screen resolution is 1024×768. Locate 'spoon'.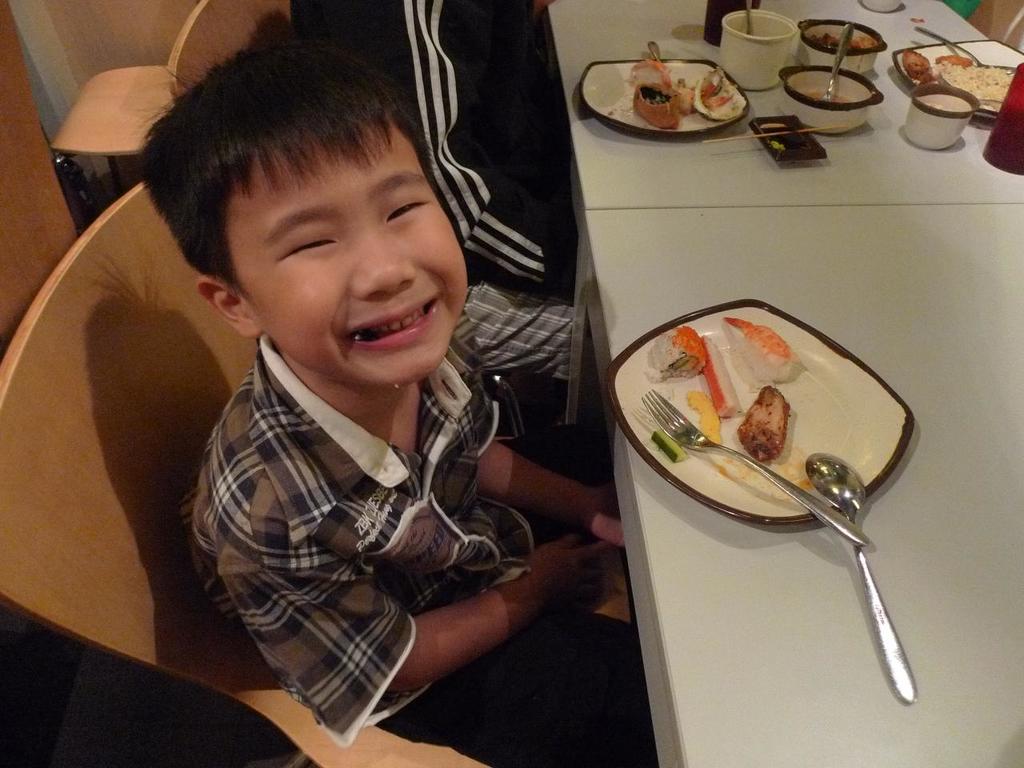
region(808, 453, 920, 702).
